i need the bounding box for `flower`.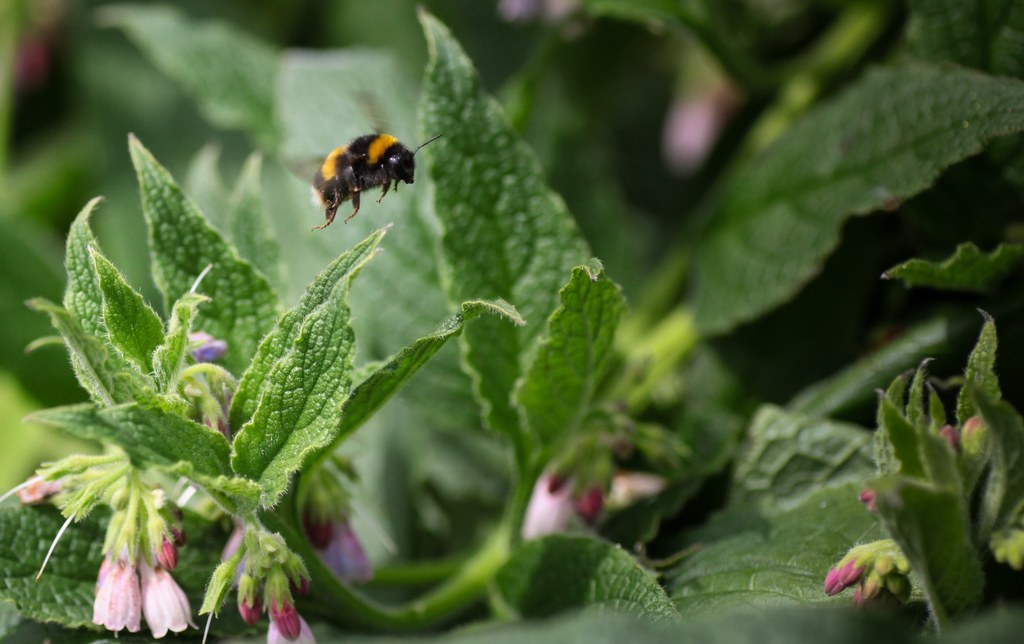
Here it is: crop(267, 588, 317, 643).
